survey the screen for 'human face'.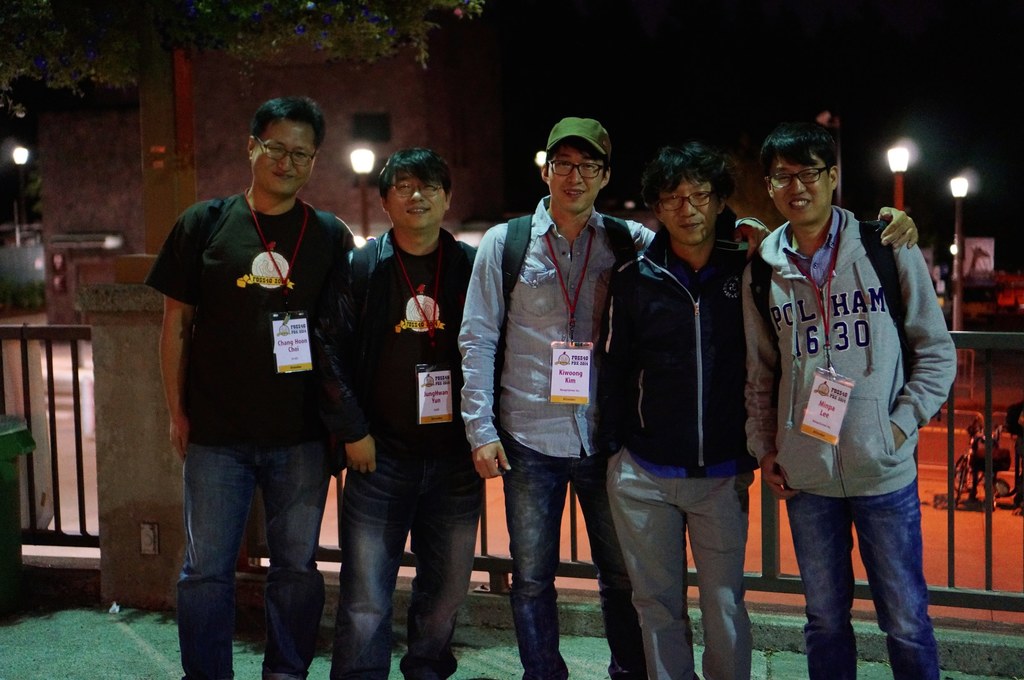
Survey found: bbox=[385, 176, 443, 227].
